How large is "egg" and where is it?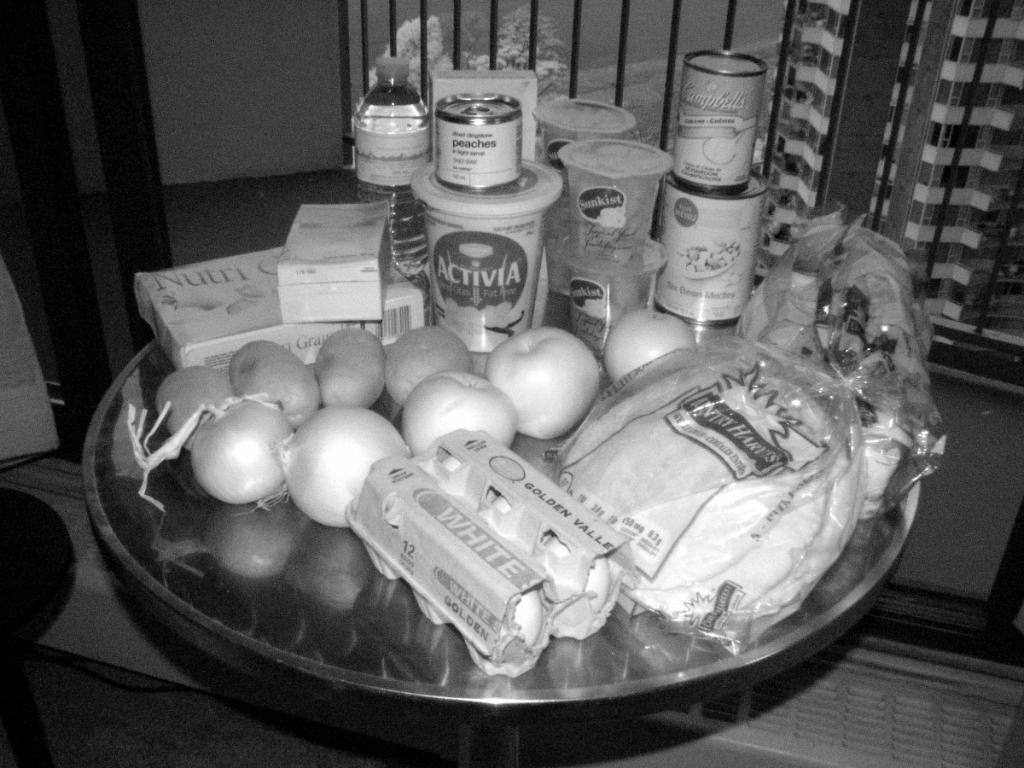
Bounding box: 486 491 512 507.
